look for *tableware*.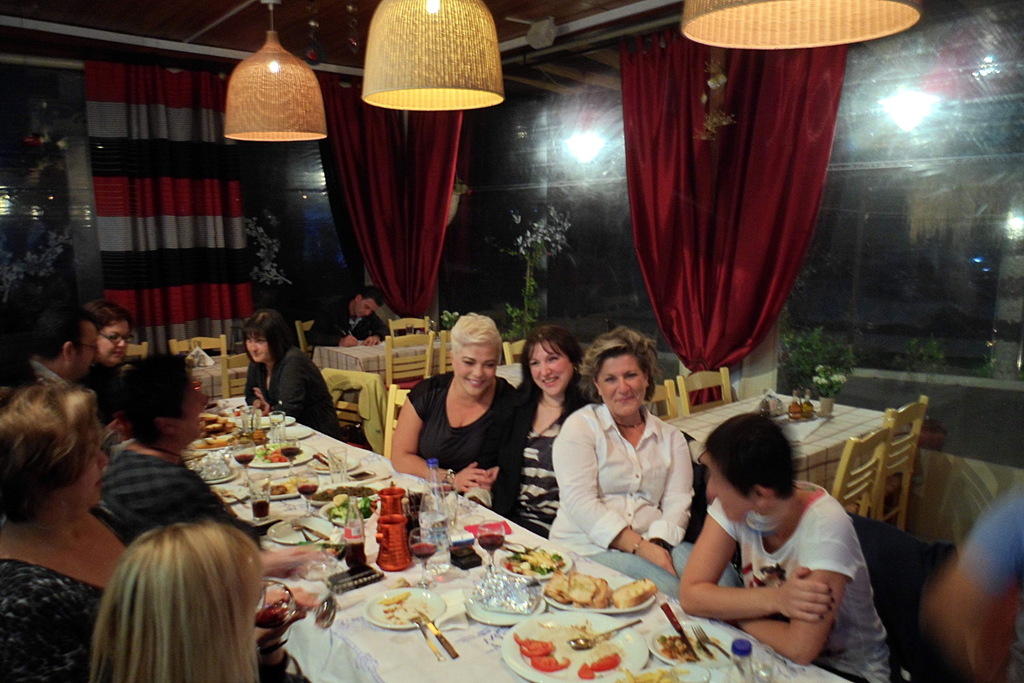
Found: {"left": 823, "top": 393, "right": 832, "bottom": 410}.
